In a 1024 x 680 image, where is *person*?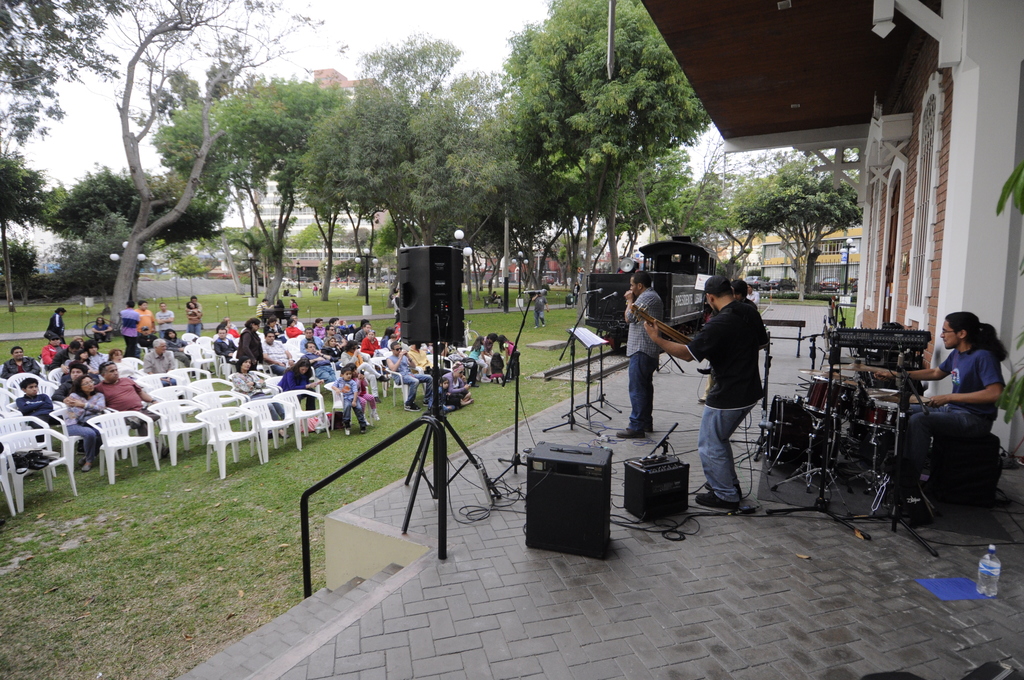
[115, 302, 140, 360].
